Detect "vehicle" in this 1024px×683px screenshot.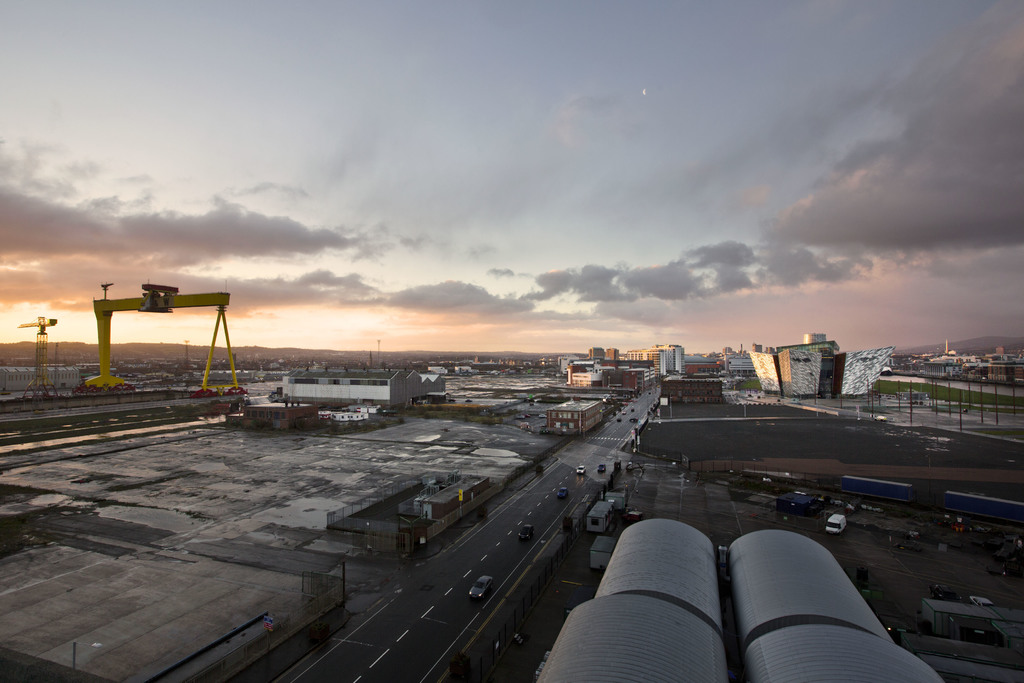
Detection: BBox(575, 464, 587, 477).
